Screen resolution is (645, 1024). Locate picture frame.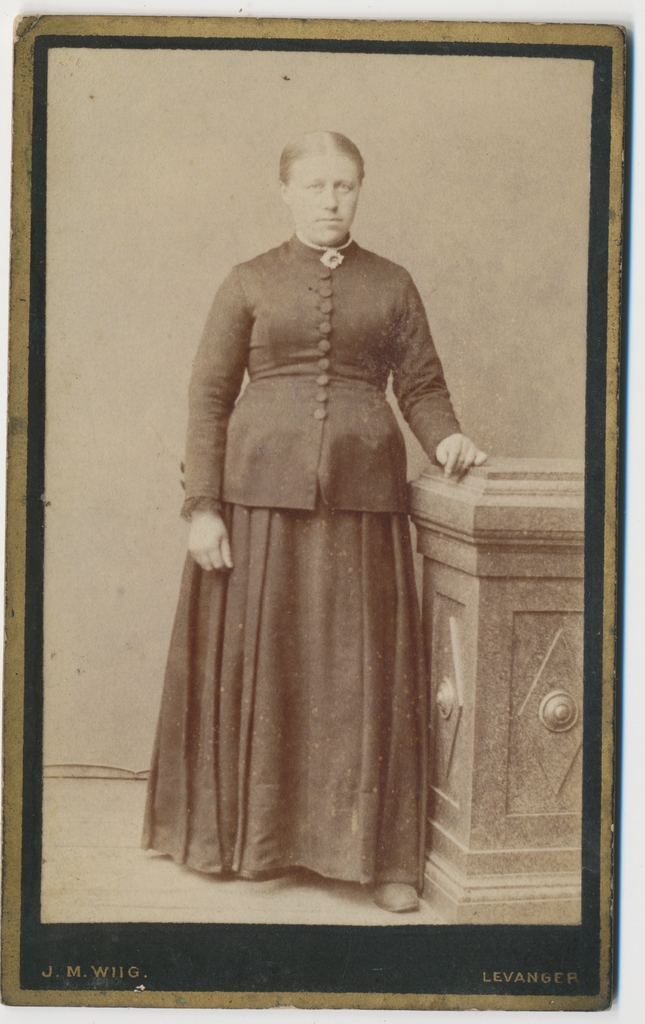
crop(0, 15, 628, 1011).
